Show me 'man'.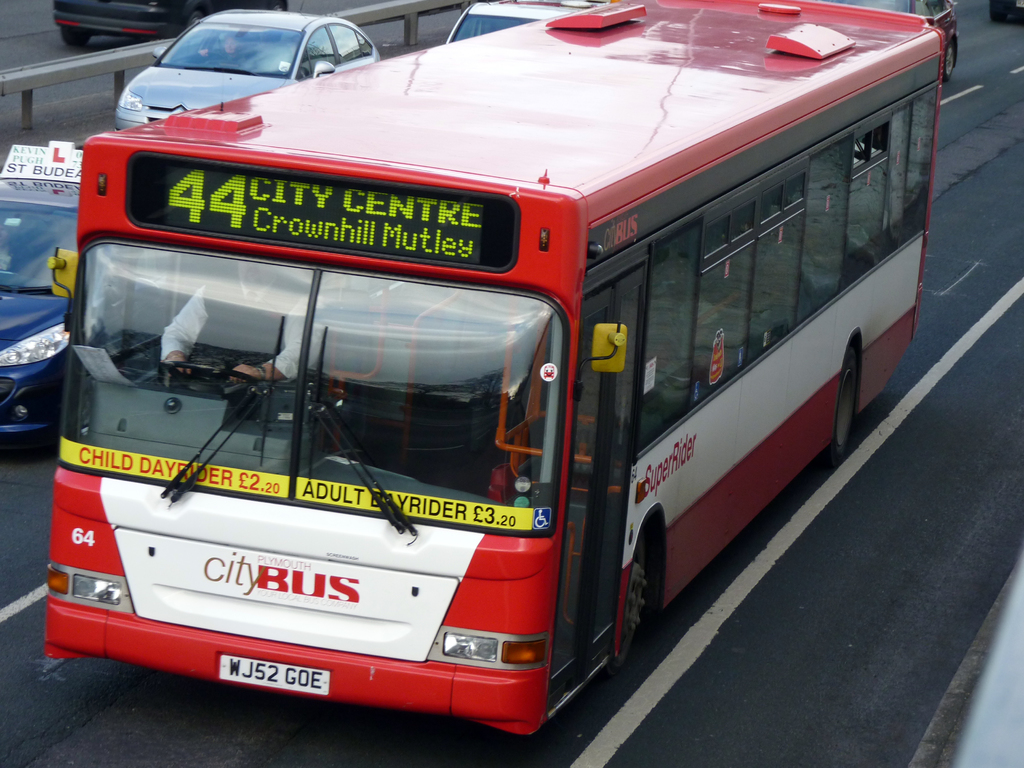
'man' is here: {"left": 156, "top": 261, "right": 324, "bottom": 402}.
